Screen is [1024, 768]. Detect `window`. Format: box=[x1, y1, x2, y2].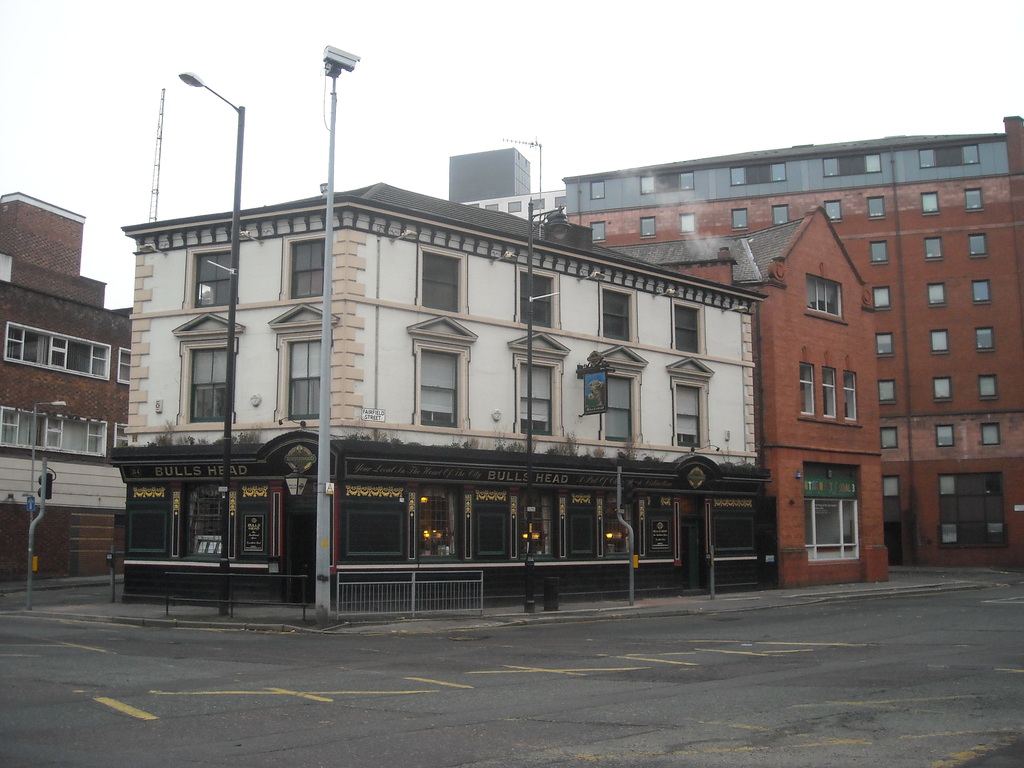
box=[920, 192, 938, 214].
